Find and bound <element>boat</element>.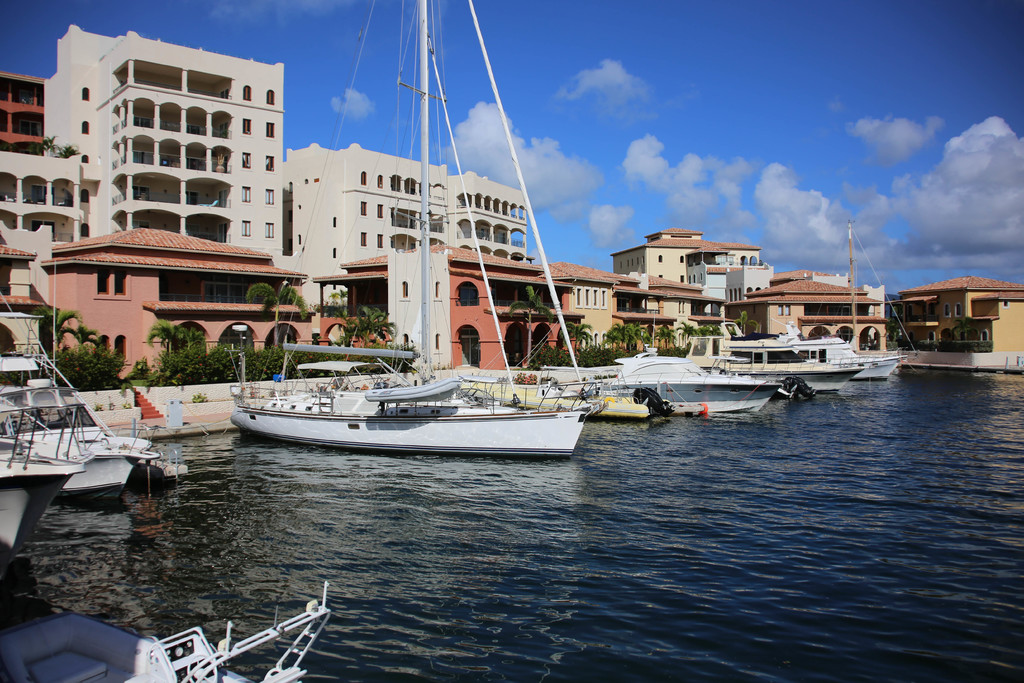
Bound: 0, 375, 85, 552.
